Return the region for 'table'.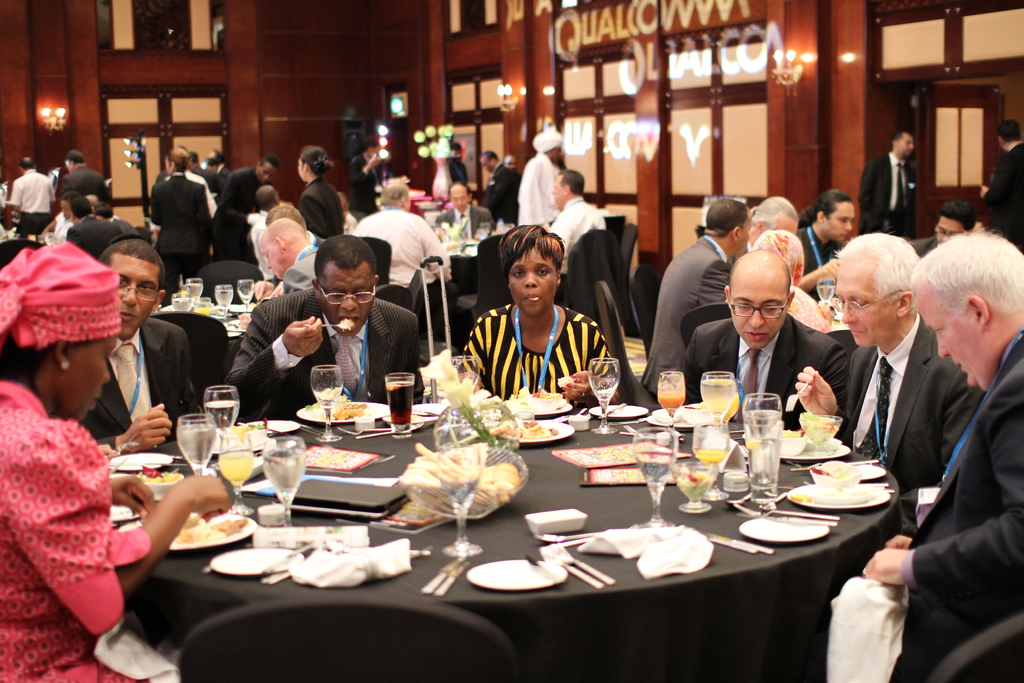
bbox=[157, 290, 279, 362].
